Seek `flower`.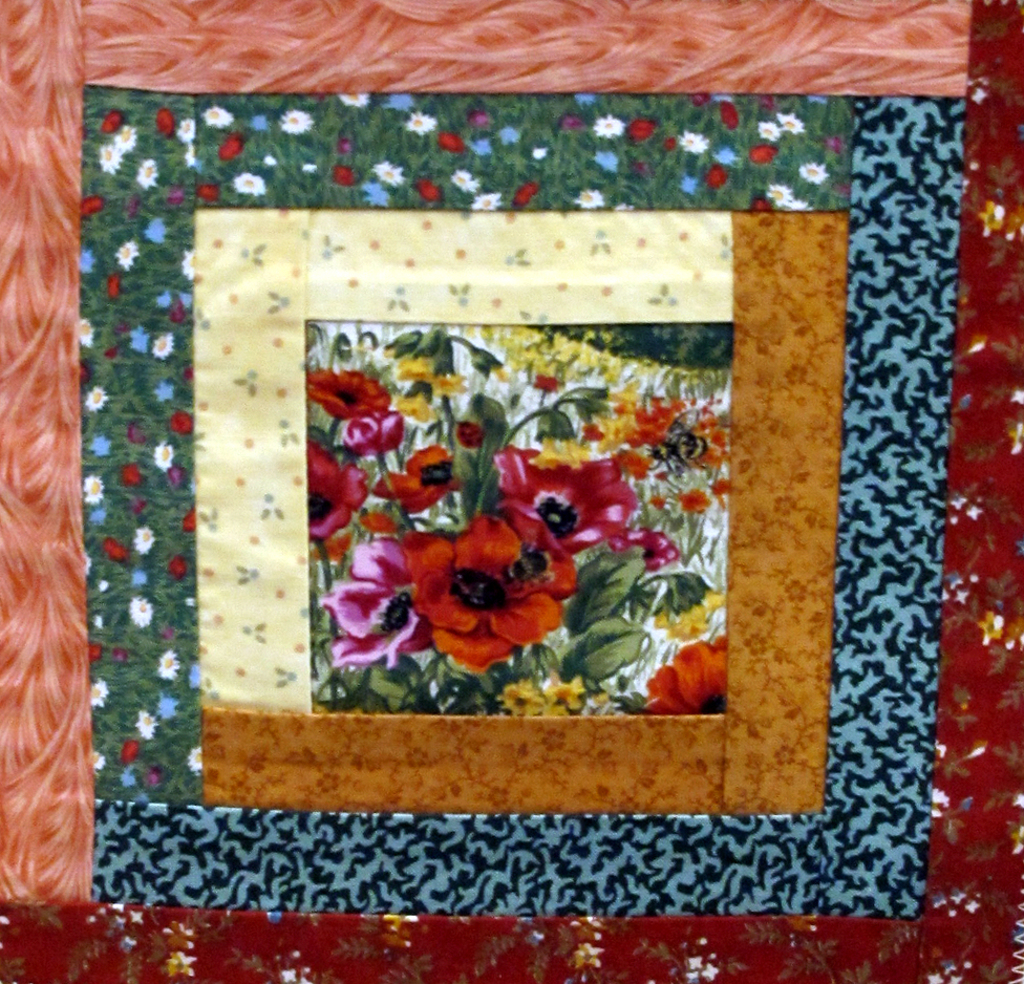
box(746, 140, 770, 164).
